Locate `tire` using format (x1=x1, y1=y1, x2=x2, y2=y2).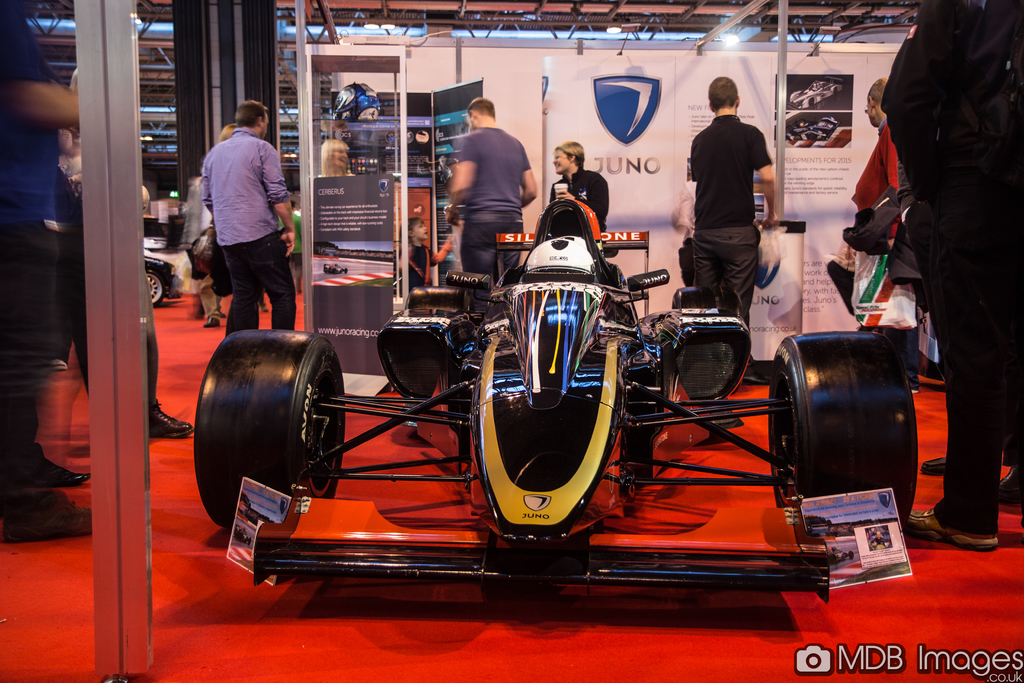
(x1=401, y1=283, x2=474, y2=322).
